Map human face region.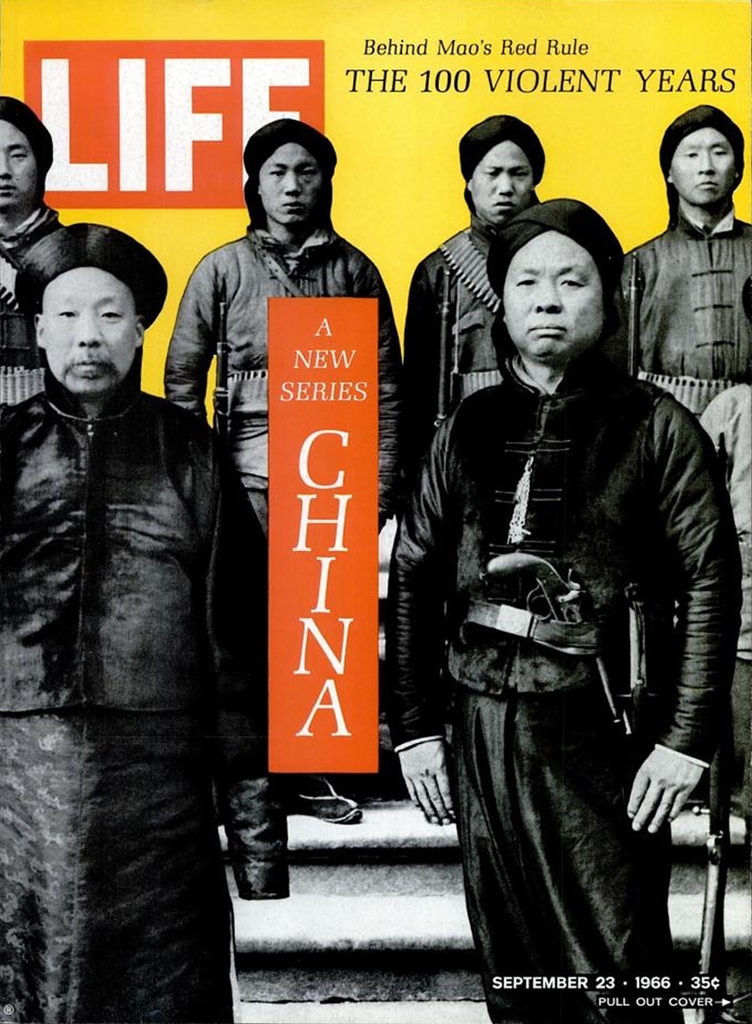
Mapped to {"left": 0, "top": 119, "right": 42, "bottom": 211}.
